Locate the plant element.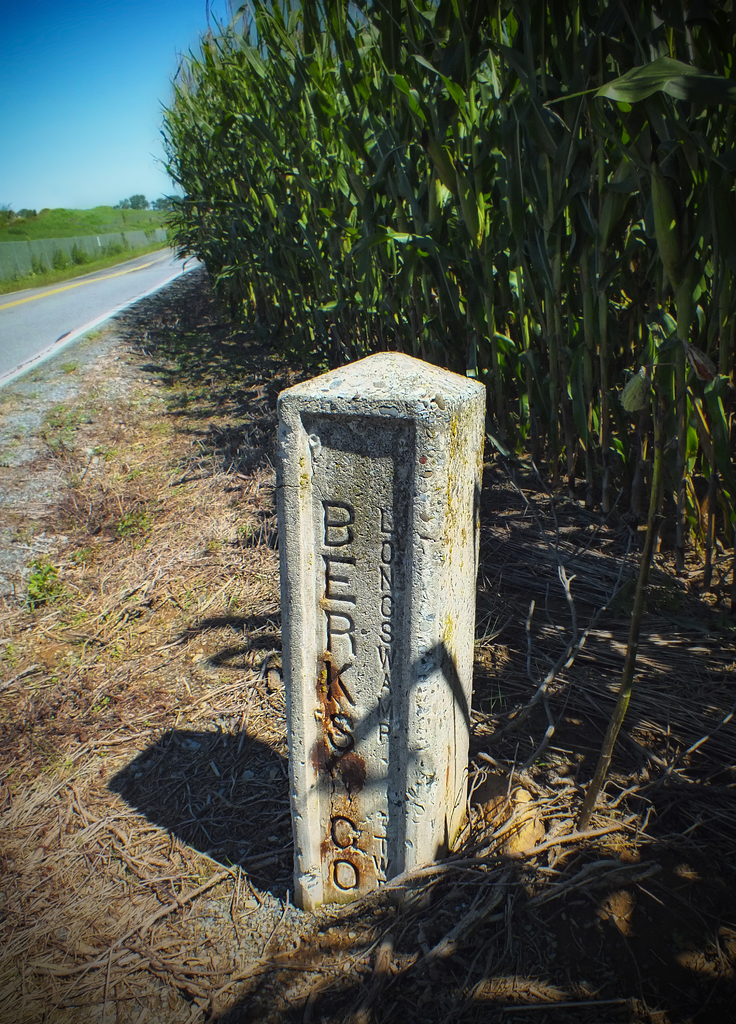
Element bbox: bbox(14, 566, 69, 610).
